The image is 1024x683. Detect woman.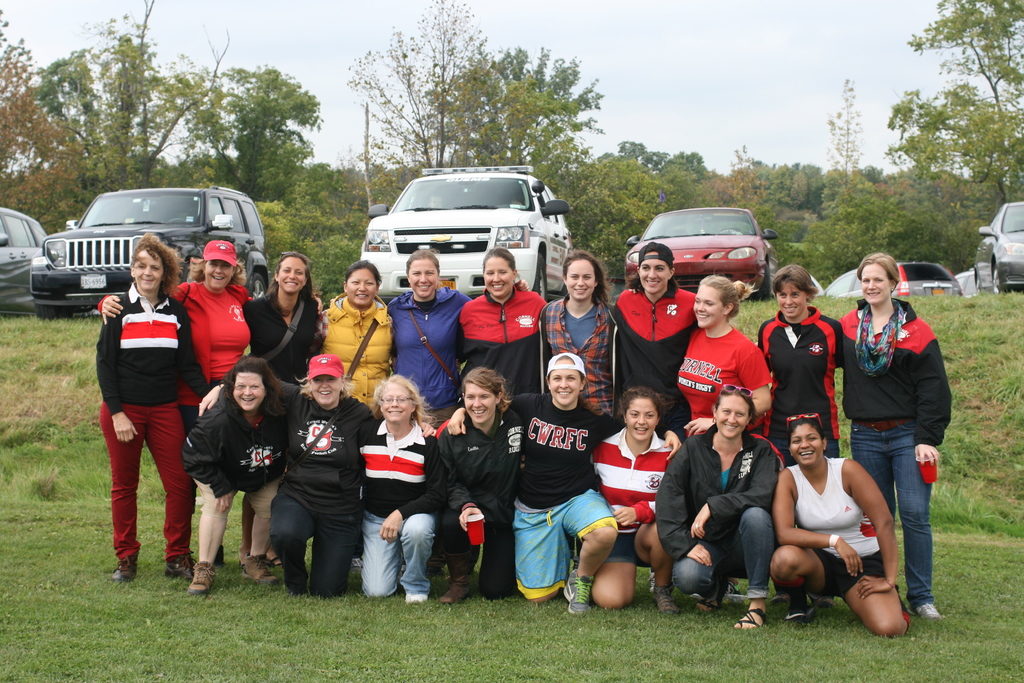
Detection: <region>653, 379, 786, 630</region>.
